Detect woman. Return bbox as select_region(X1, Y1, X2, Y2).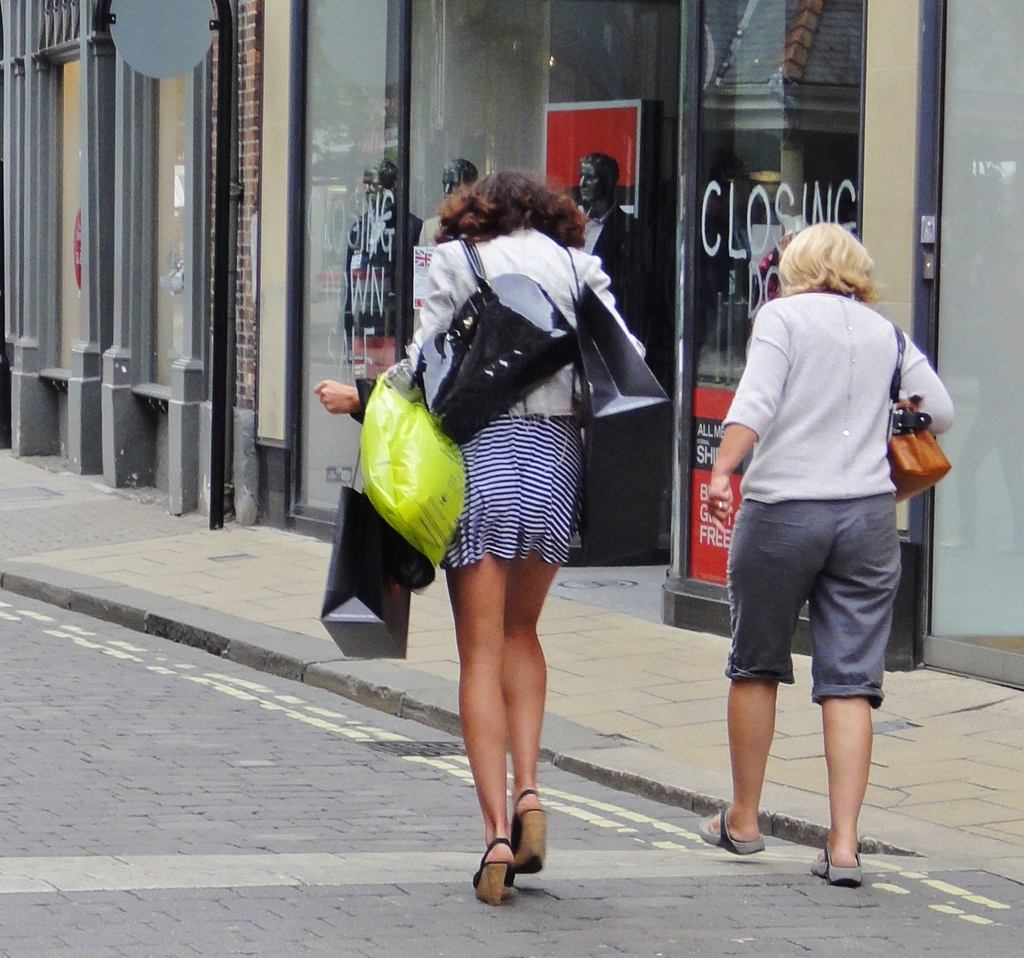
select_region(694, 208, 948, 874).
